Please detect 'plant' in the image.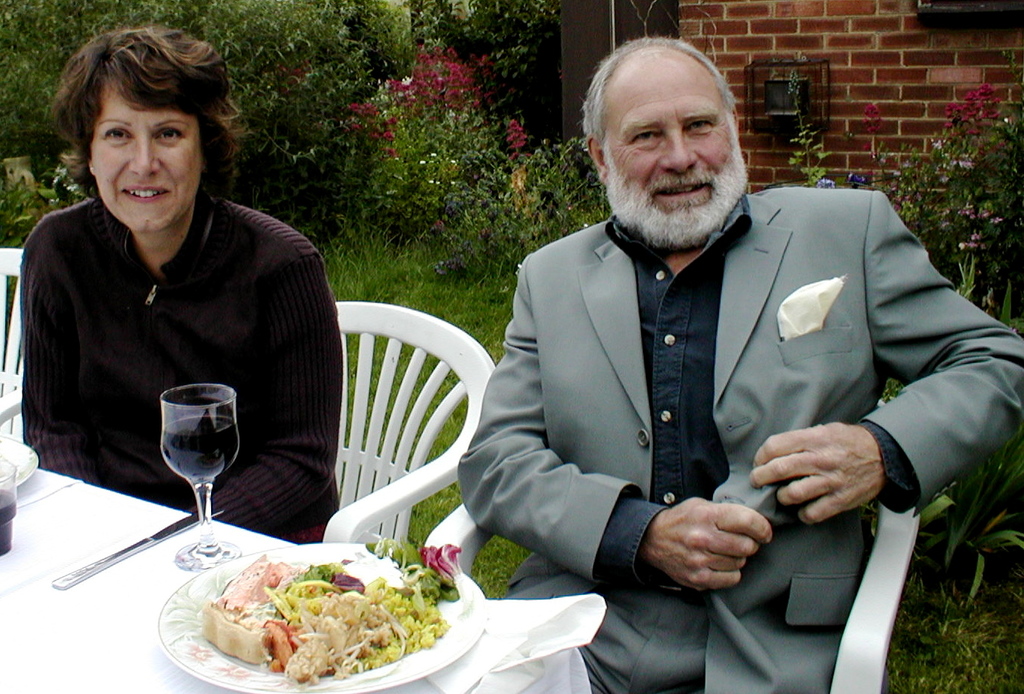
[878,564,1023,693].
